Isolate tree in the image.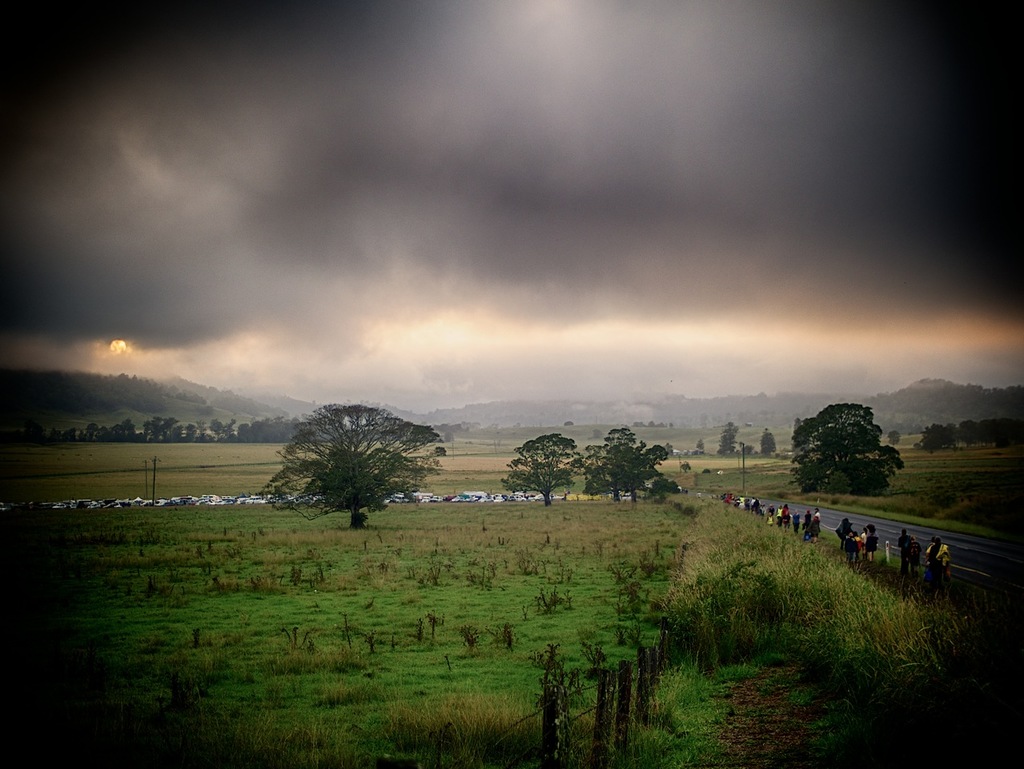
Isolated region: bbox=[918, 421, 1023, 445].
